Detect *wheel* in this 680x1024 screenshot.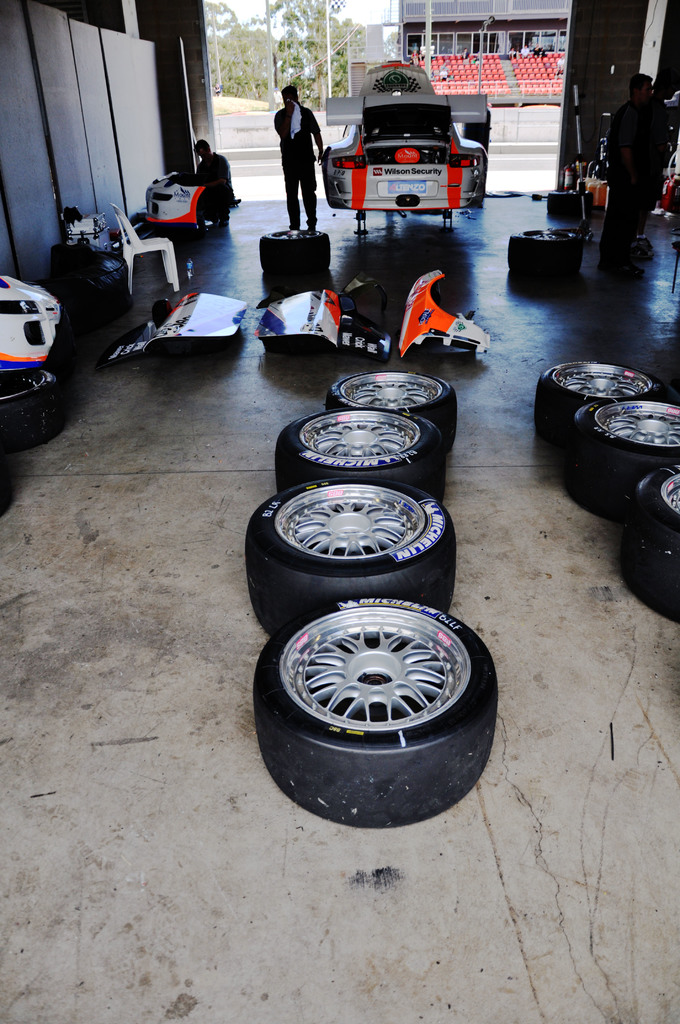
Detection: bbox=(273, 410, 441, 490).
